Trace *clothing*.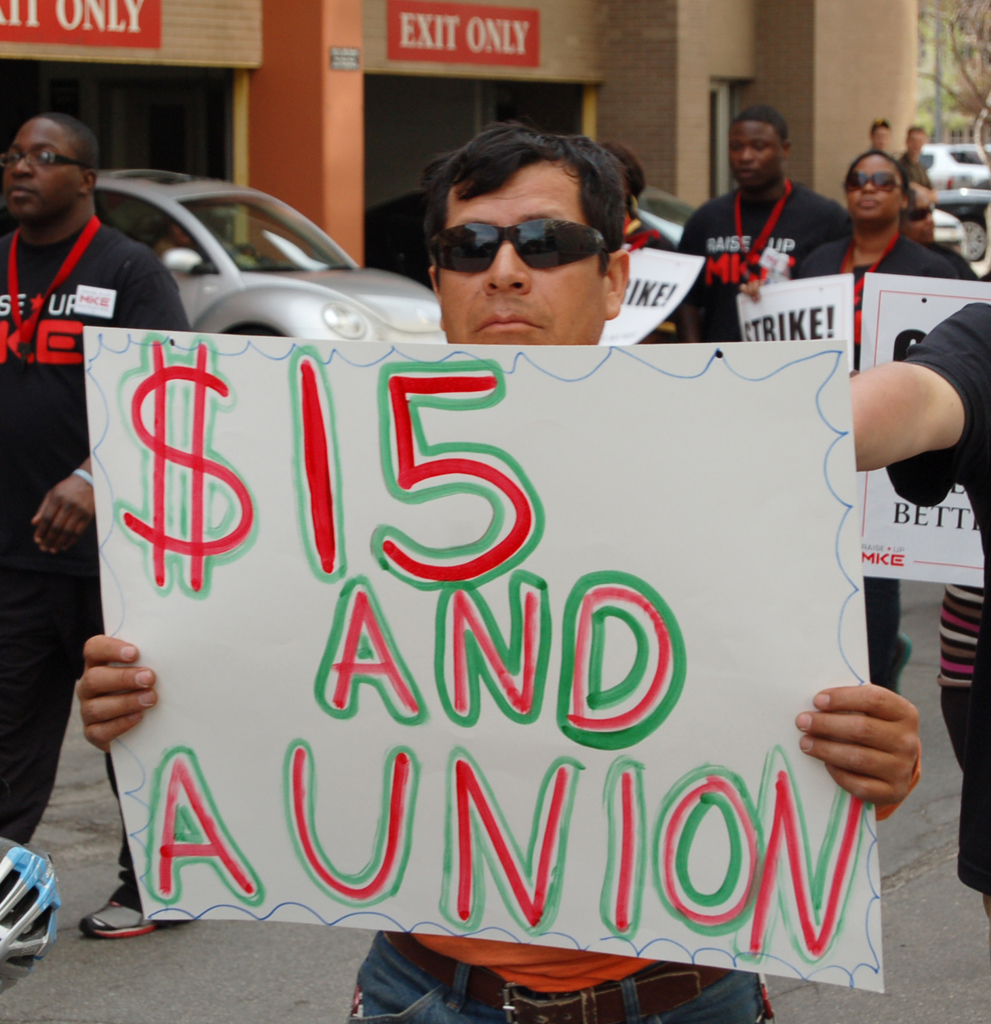
Traced to 665/168/847/344.
